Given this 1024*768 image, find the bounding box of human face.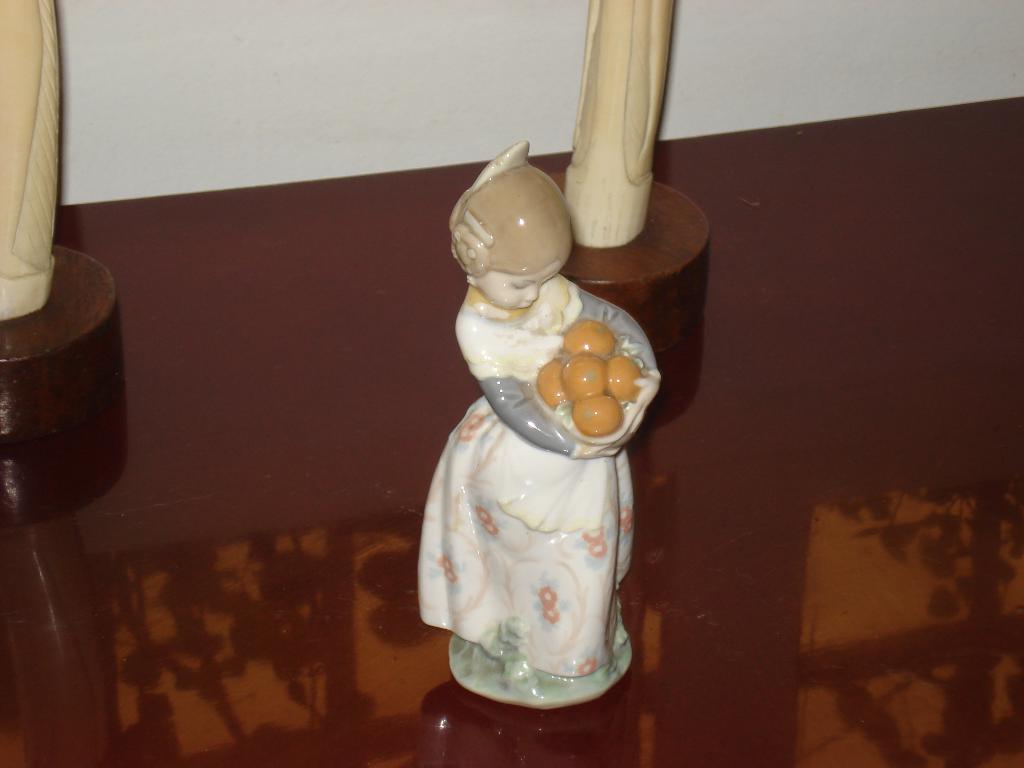
x1=481, y1=262, x2=562, y2=308.
